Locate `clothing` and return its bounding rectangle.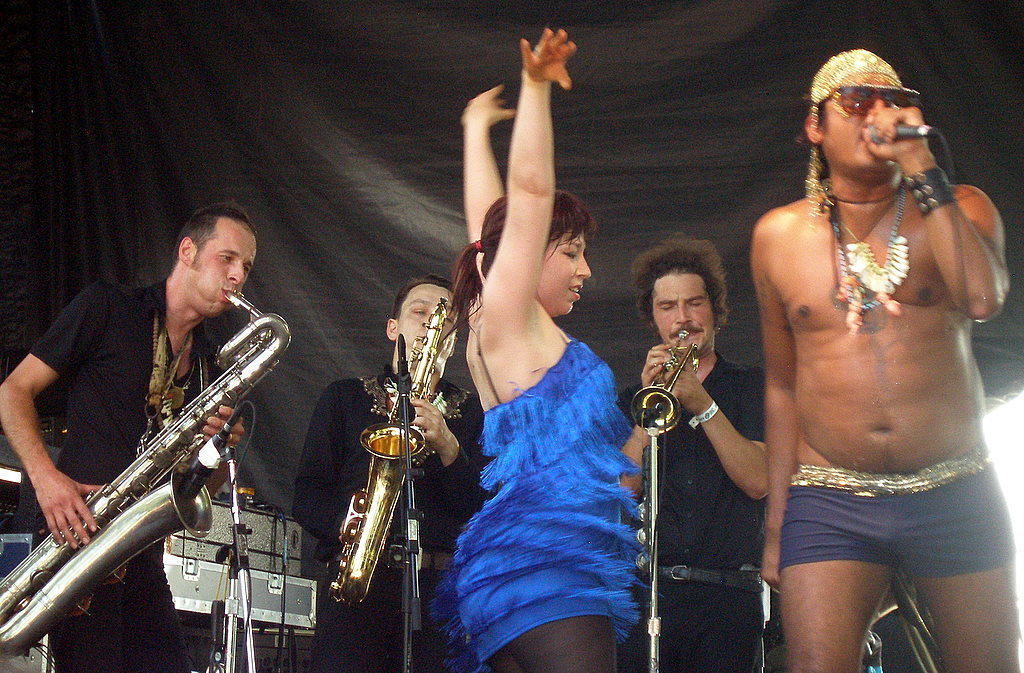
<box>28,265,232,672</box>.
